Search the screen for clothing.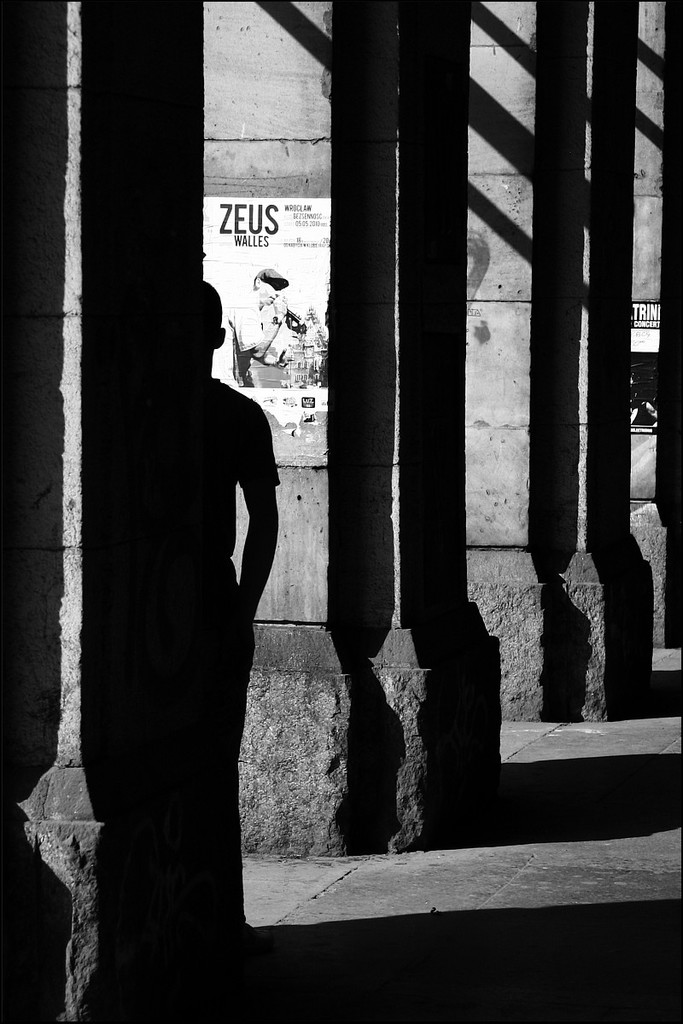
Found at bbox=[209, 296, 263, 385].
